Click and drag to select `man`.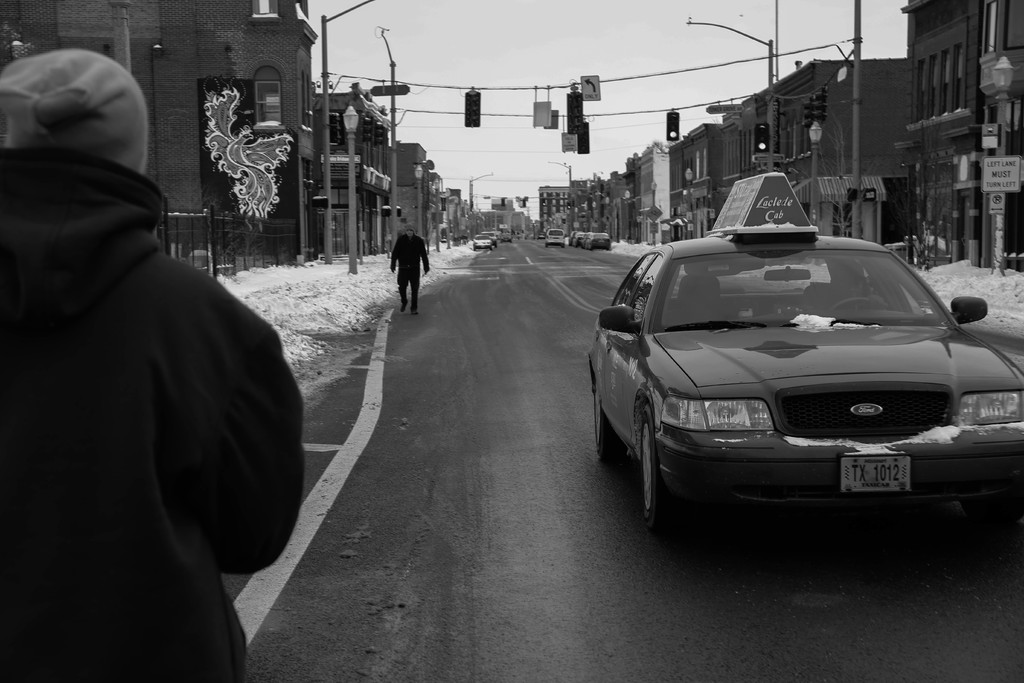
Selection: (x1=7, y1=0, x2=305, y2=675).
